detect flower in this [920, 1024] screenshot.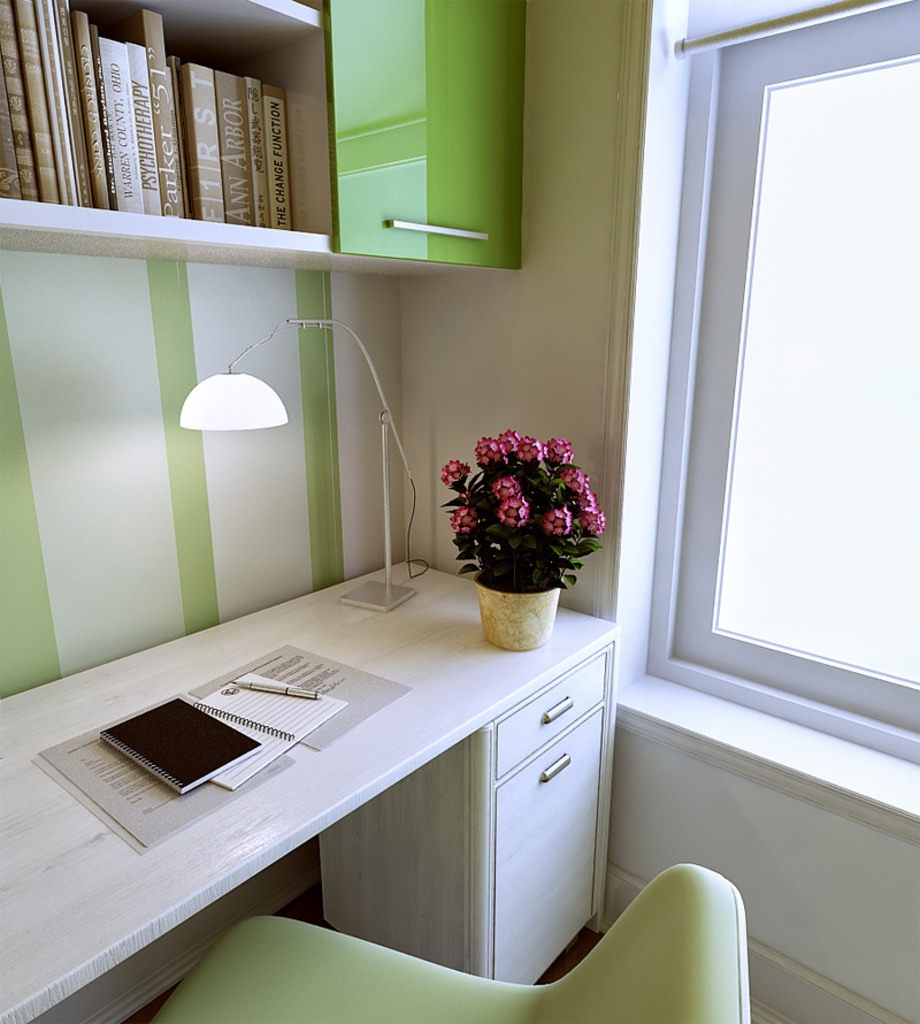
Detection: box=[491, 468, 520, 497].
